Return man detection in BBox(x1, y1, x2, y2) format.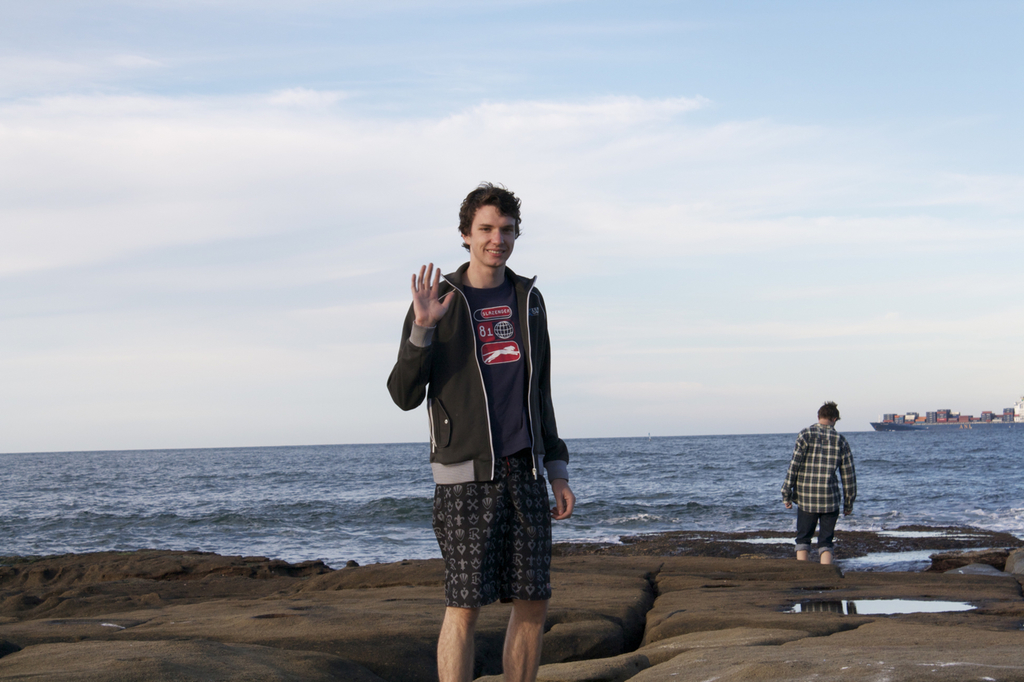
BBox(781, 401, 857, 569).
